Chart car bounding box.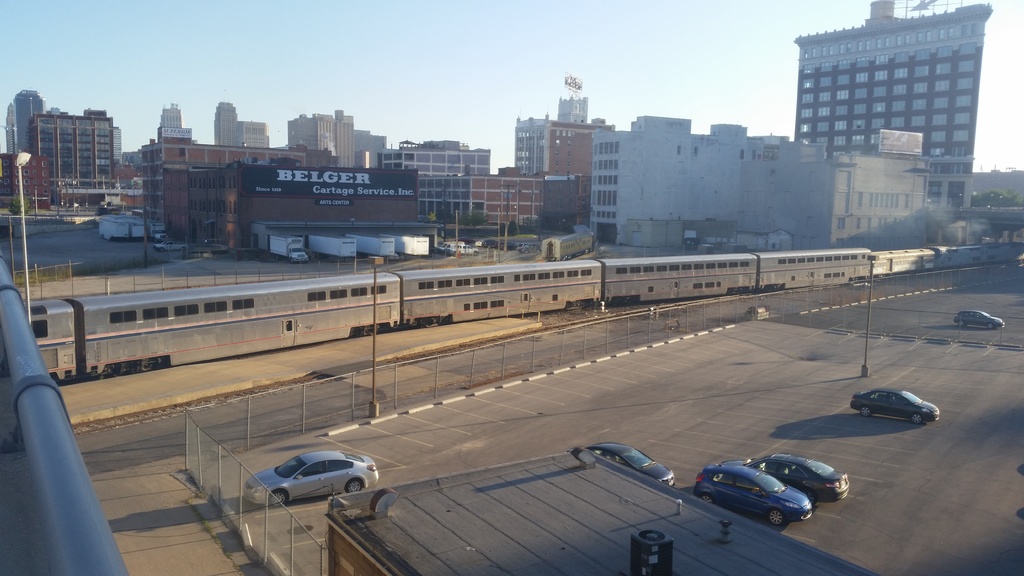
Charted: [x1=245, y1=449, x2=379, y2=504].
